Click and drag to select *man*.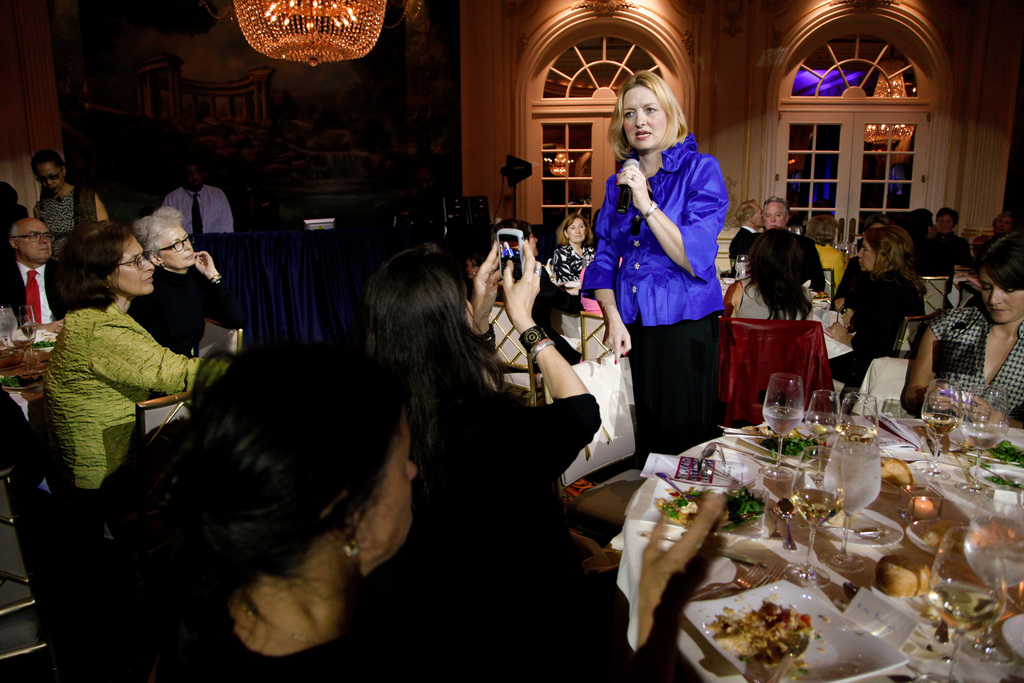
Selection: [x1=0, y1=213, x2=73, y2=327].
